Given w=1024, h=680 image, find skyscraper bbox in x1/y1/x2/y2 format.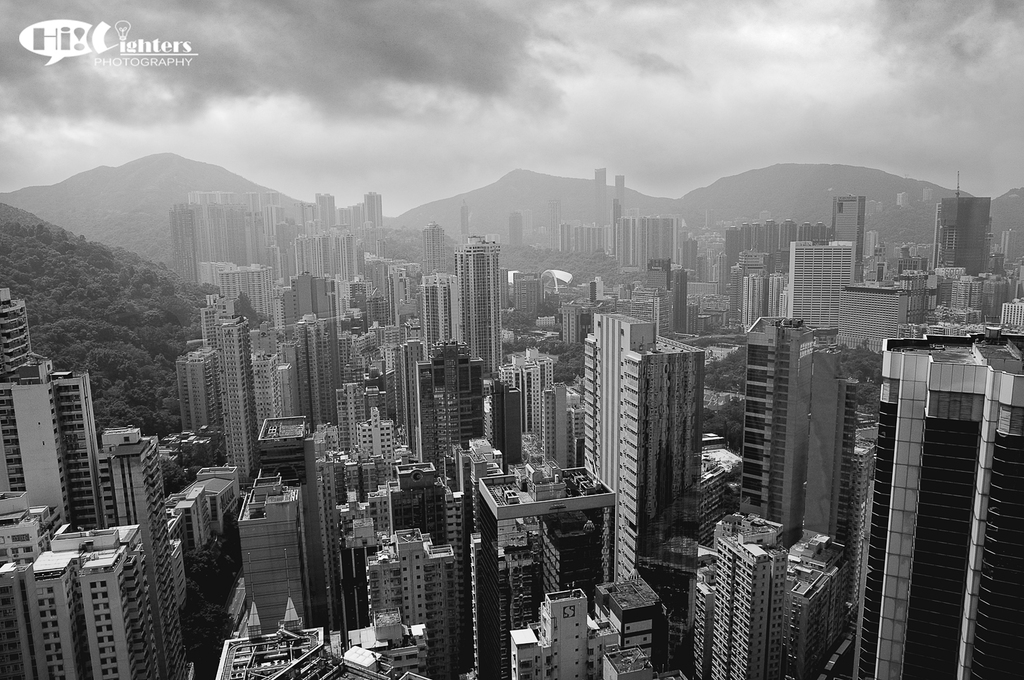
365/525/467/679.
